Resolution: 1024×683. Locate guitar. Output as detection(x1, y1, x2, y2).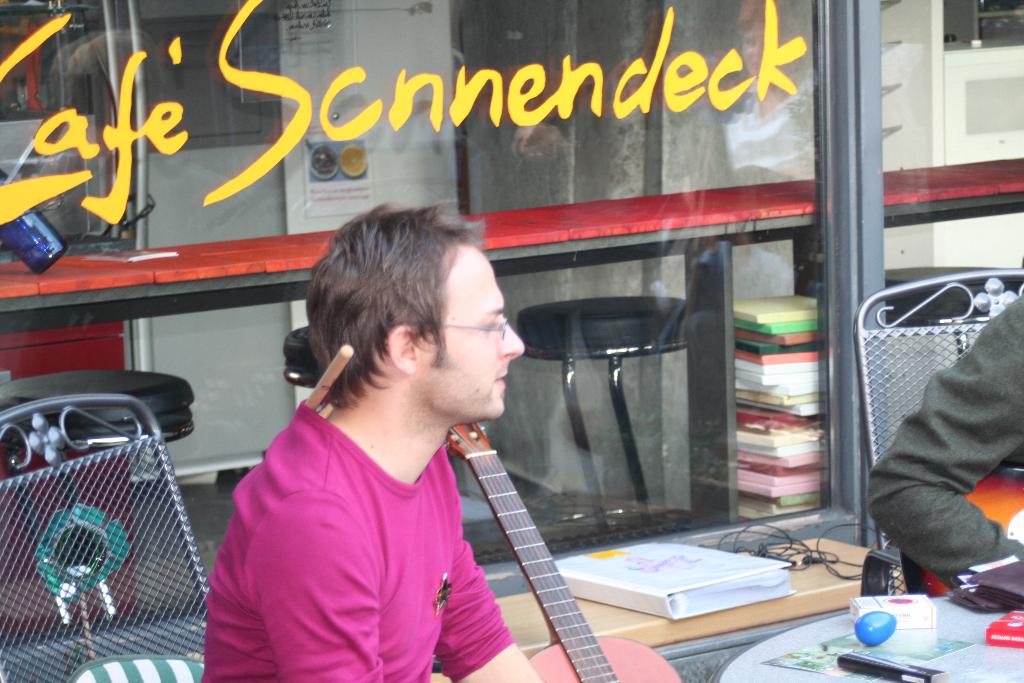
detection(439, 423, 681, 682).
